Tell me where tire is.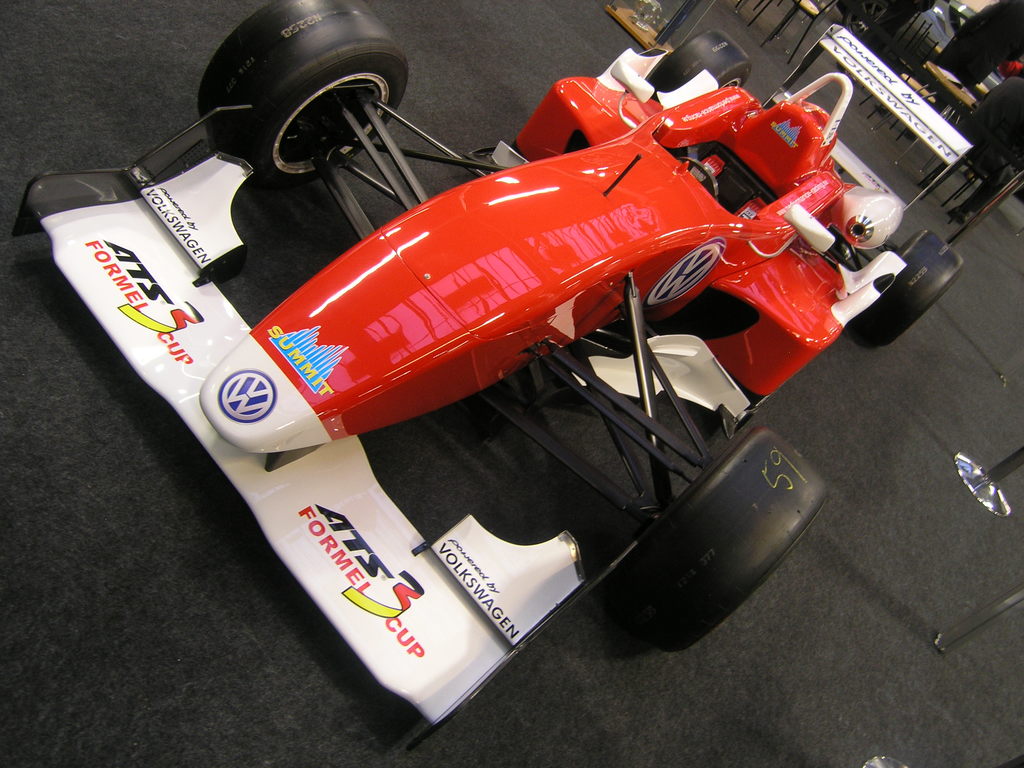
tire is at pyautogui.locateOnScreen(191, 10, 417, 200).
